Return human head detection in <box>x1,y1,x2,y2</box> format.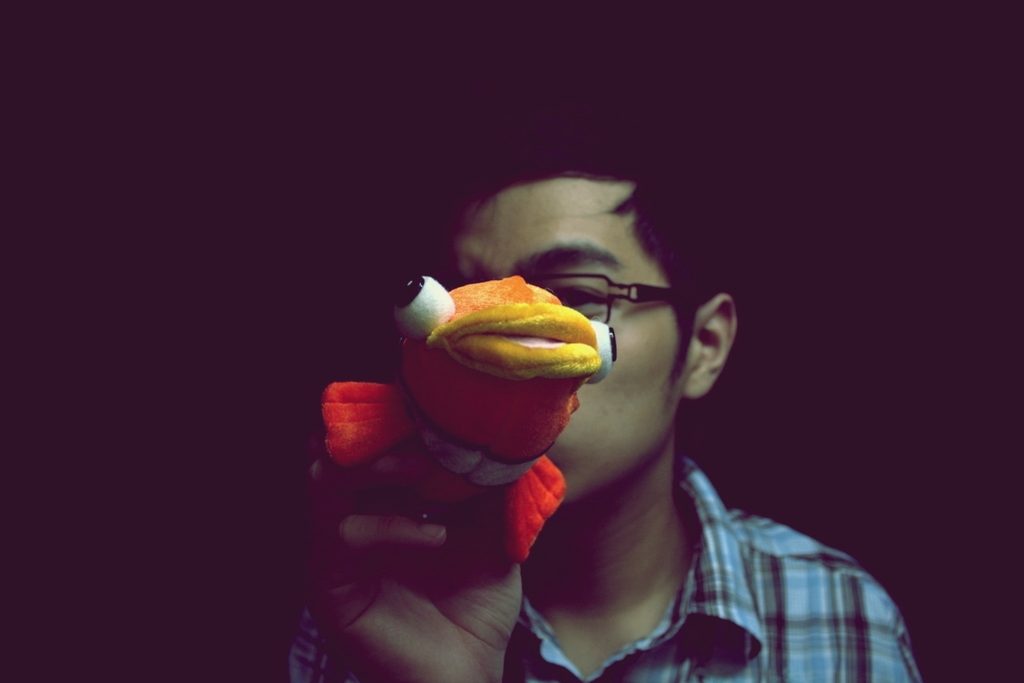
<box>432,140,738,509</box>.
